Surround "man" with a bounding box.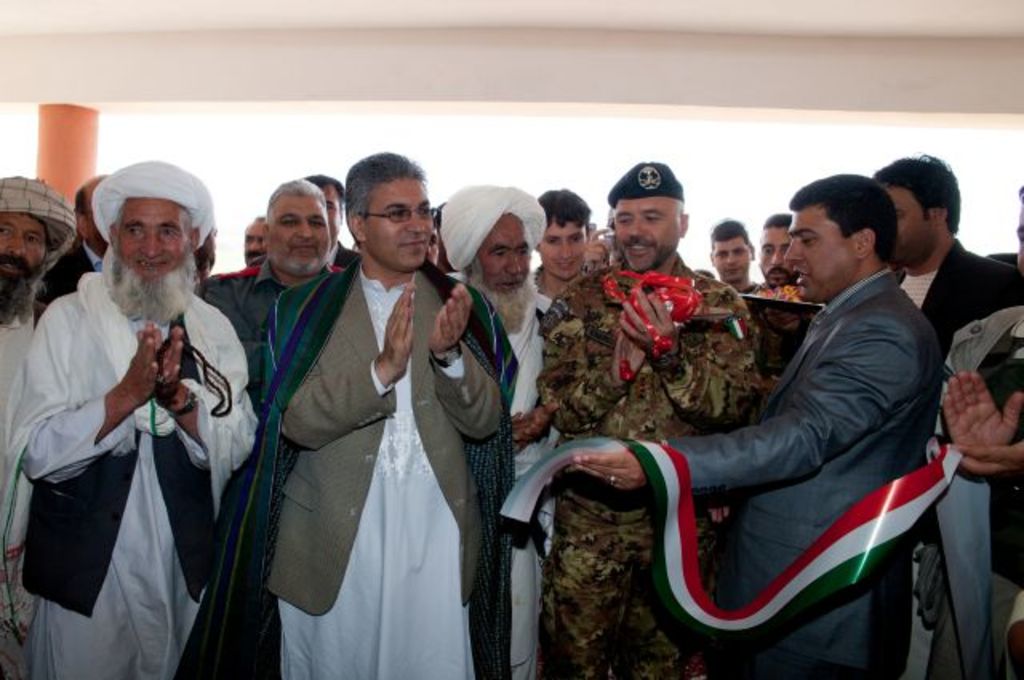
box(307, 176, 363, 267).
